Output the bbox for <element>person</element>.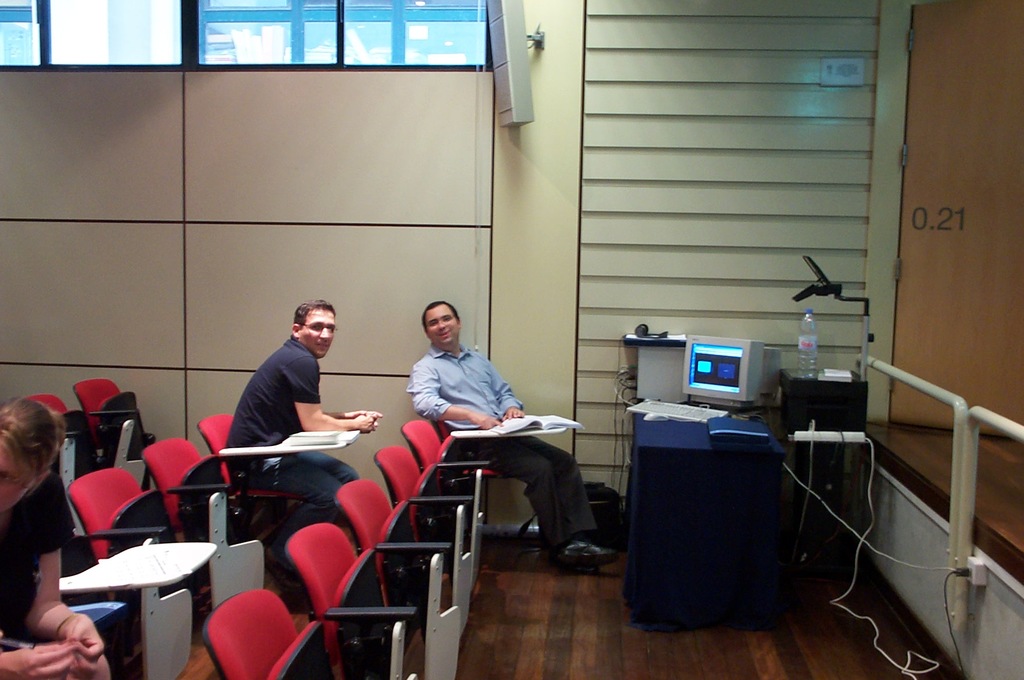
pyautogui.locateOnScreen(0, 397, 114, 679).
